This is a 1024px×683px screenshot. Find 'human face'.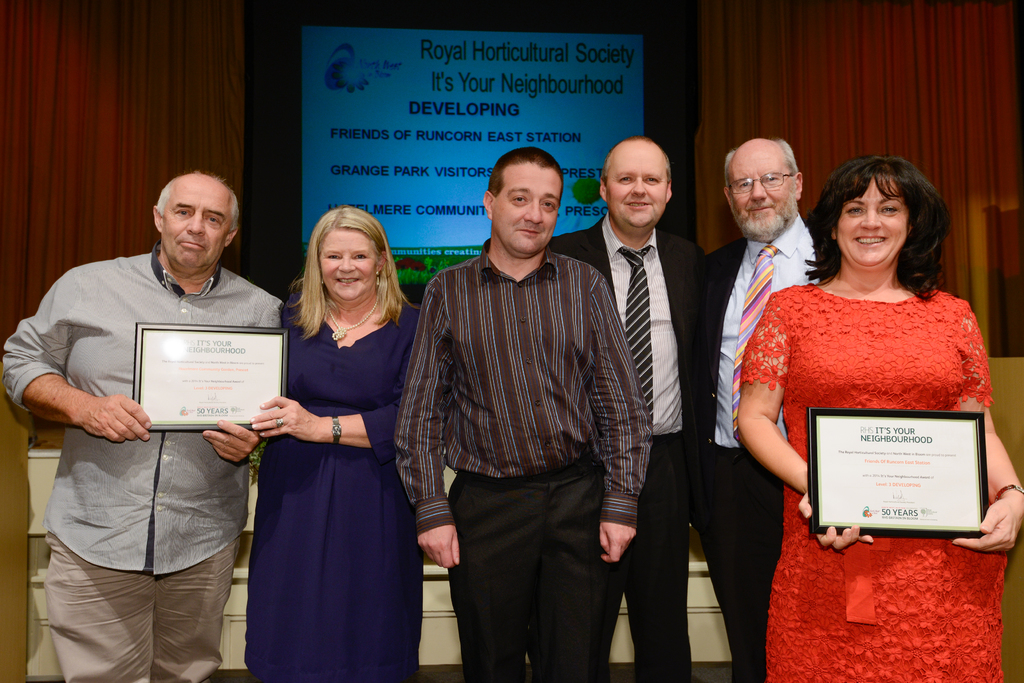
Bounding box: pyautogui.locateOnScreen(319, 231, 378, 300).
